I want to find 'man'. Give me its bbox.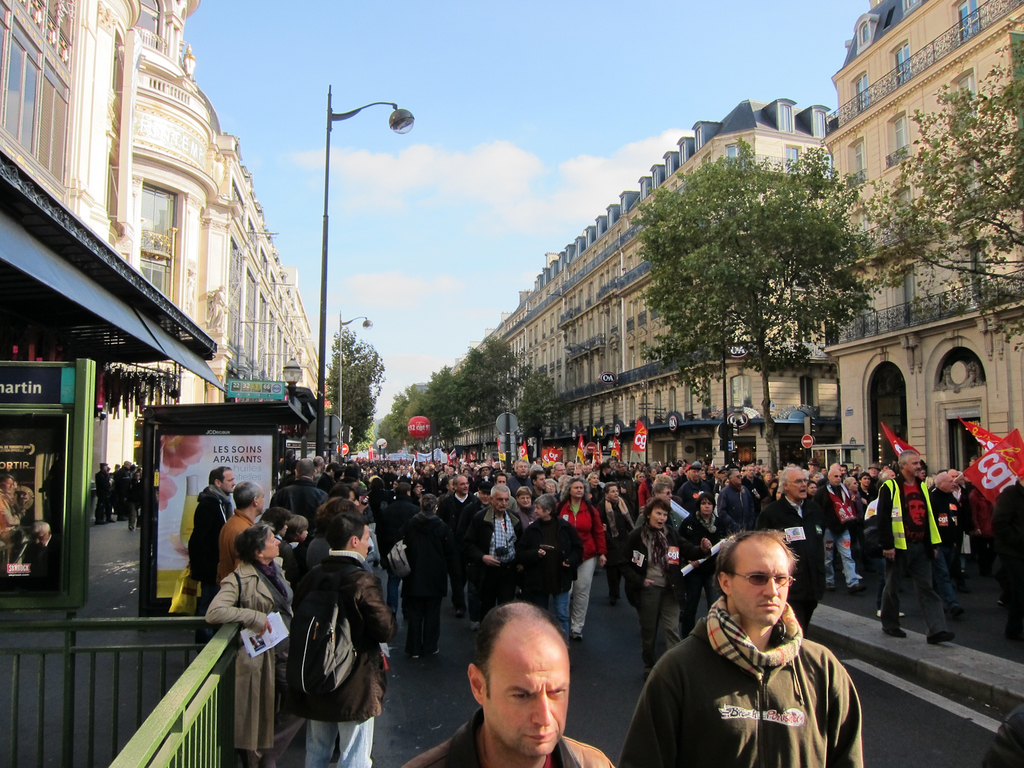
bbox=(589, 540, 856, 767).
